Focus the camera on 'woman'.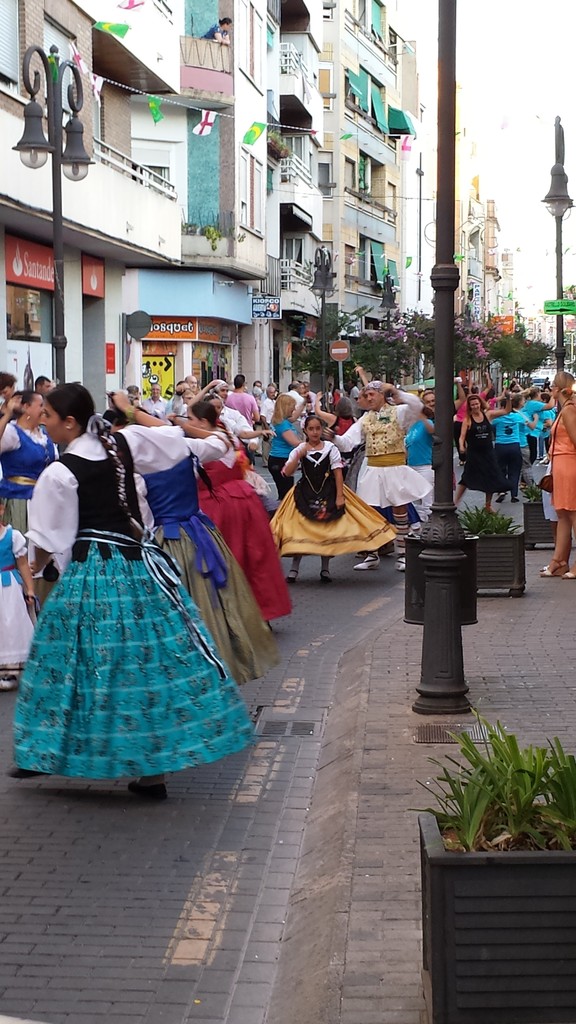
Focus region: <bbox>540, 371, 575, 577</bbox>.
